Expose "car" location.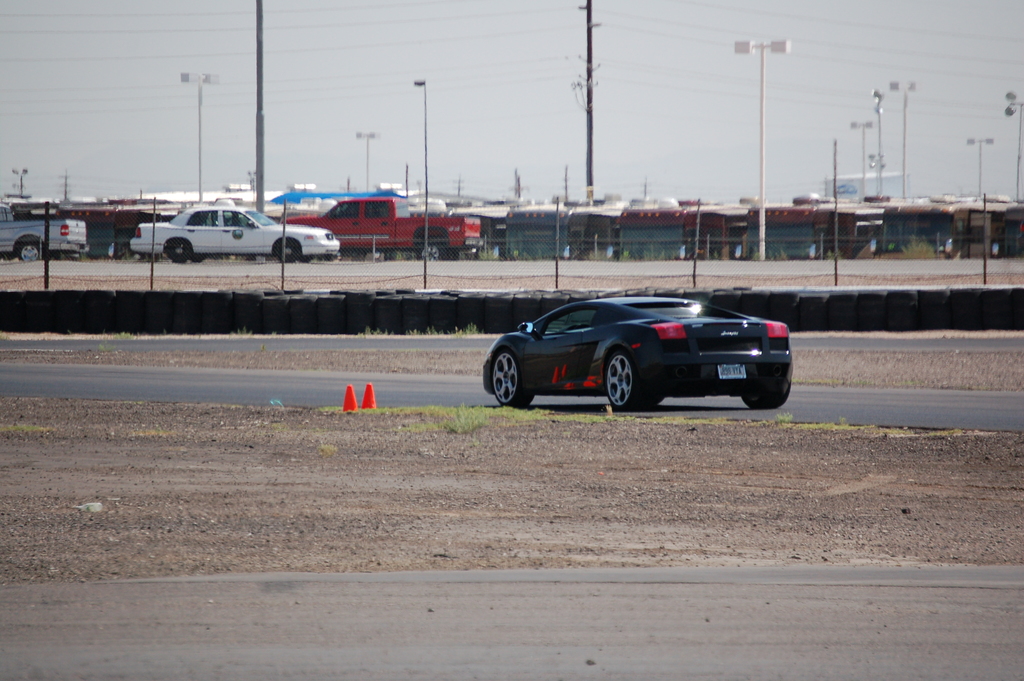
Exposed at Rect(125, 197, 346, 262).
